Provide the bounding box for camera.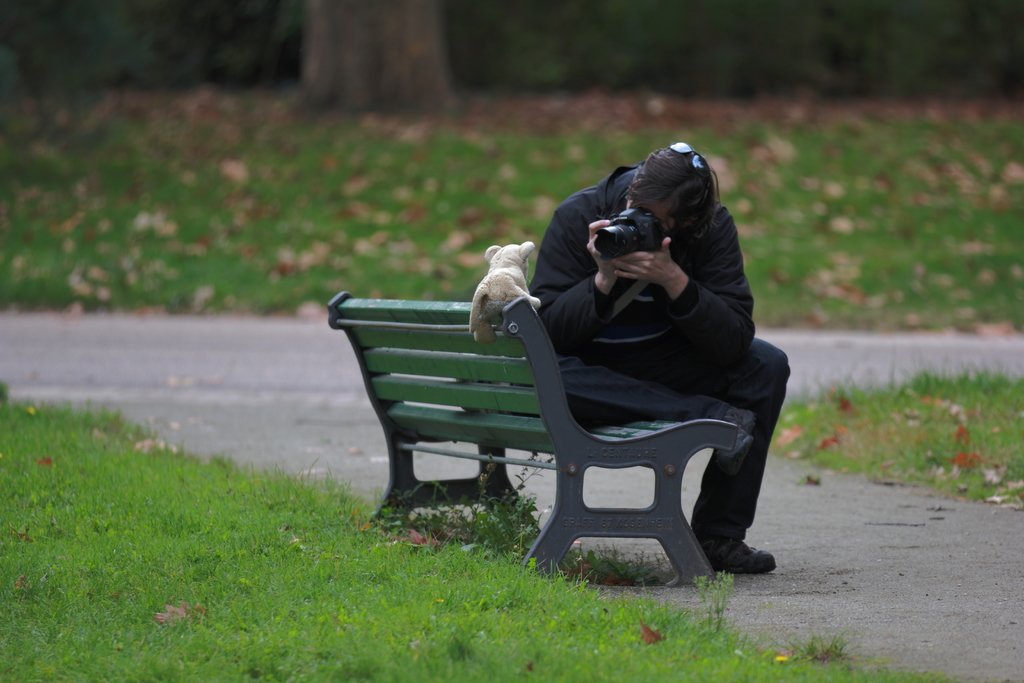
(left=594, top=205, right=669, bottom=263).
